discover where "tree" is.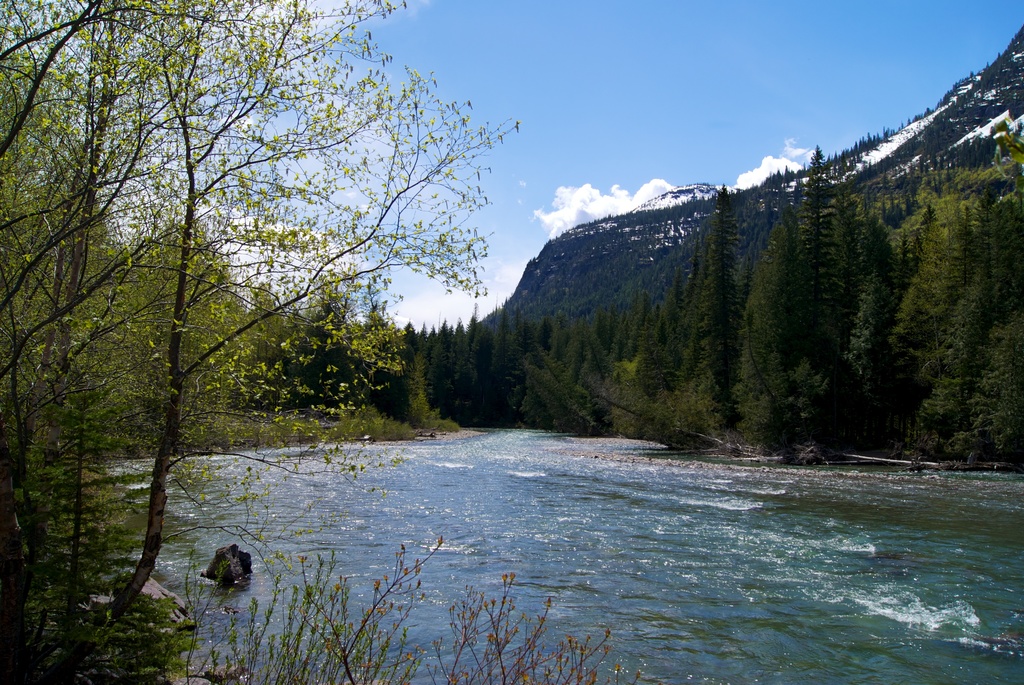
Discovered at pyautogui.locateOnScreen(161, 532, 637, 684).
